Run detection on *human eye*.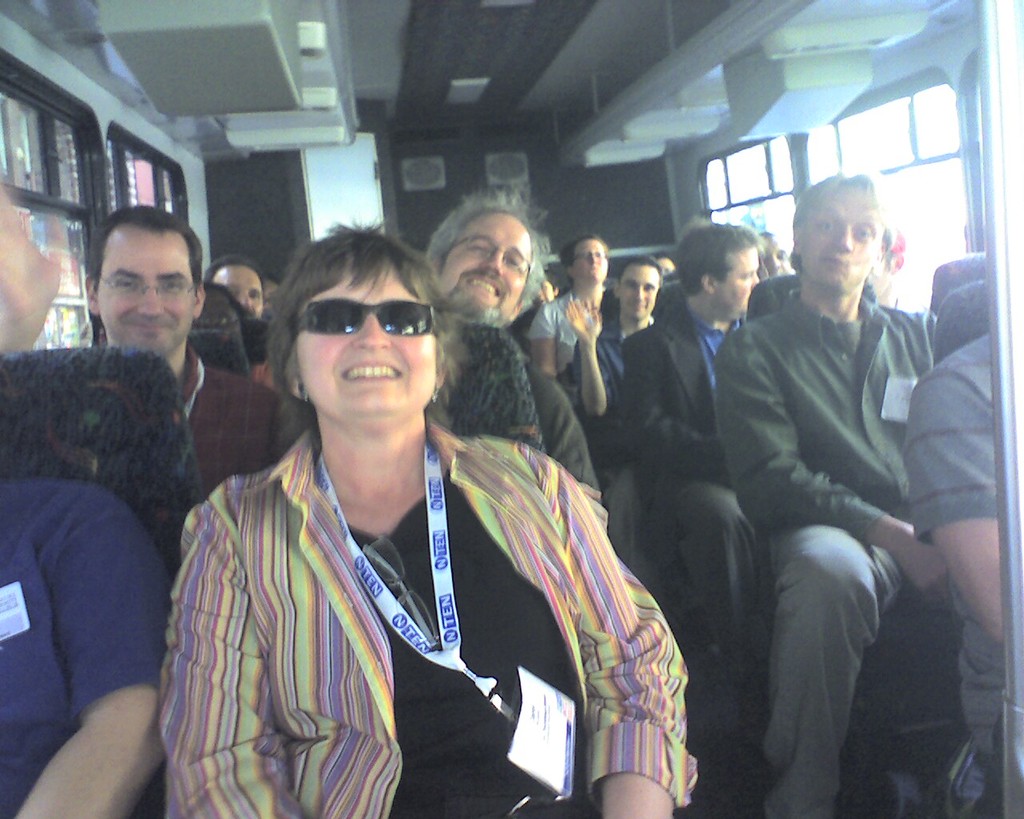
Result: [x1=739, y1=270, x2=756, y2=282].
